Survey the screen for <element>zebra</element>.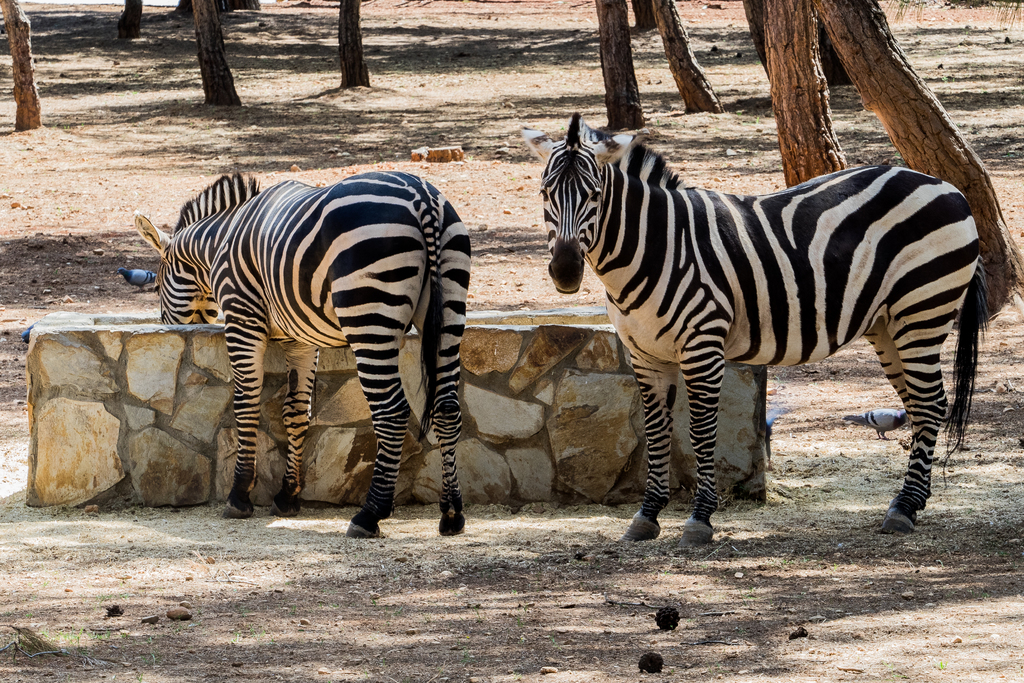
Survey found: 518 110 990 548.
